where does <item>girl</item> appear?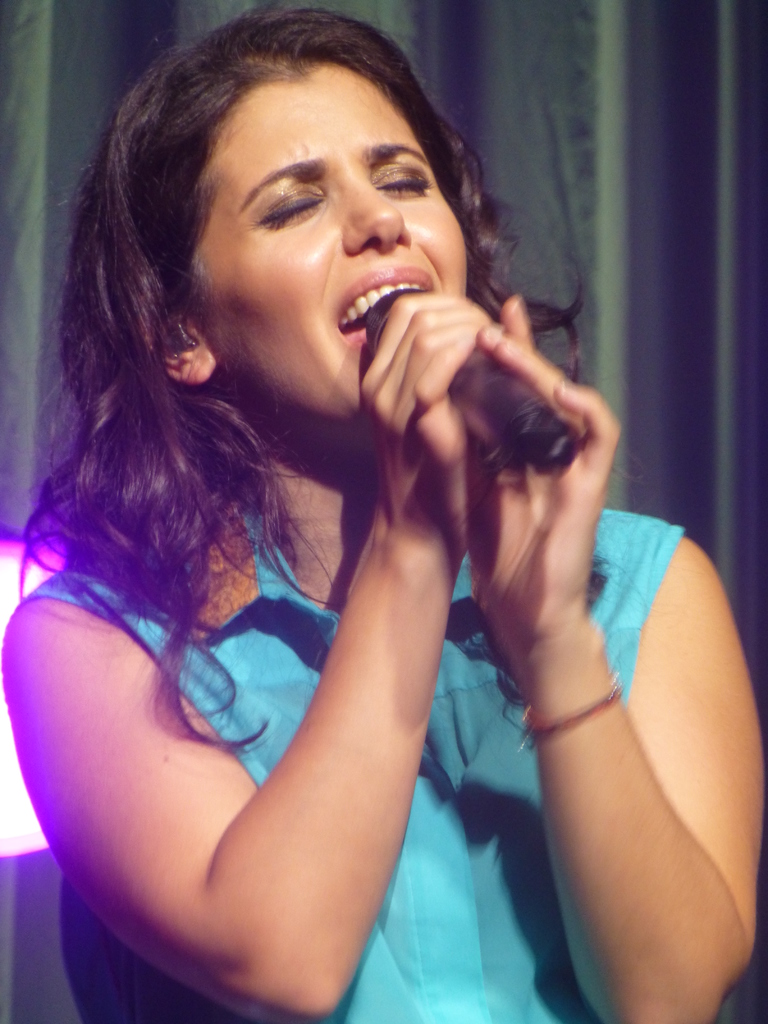
Appears at [left=0, top=4, right=766, bottom=1023].
